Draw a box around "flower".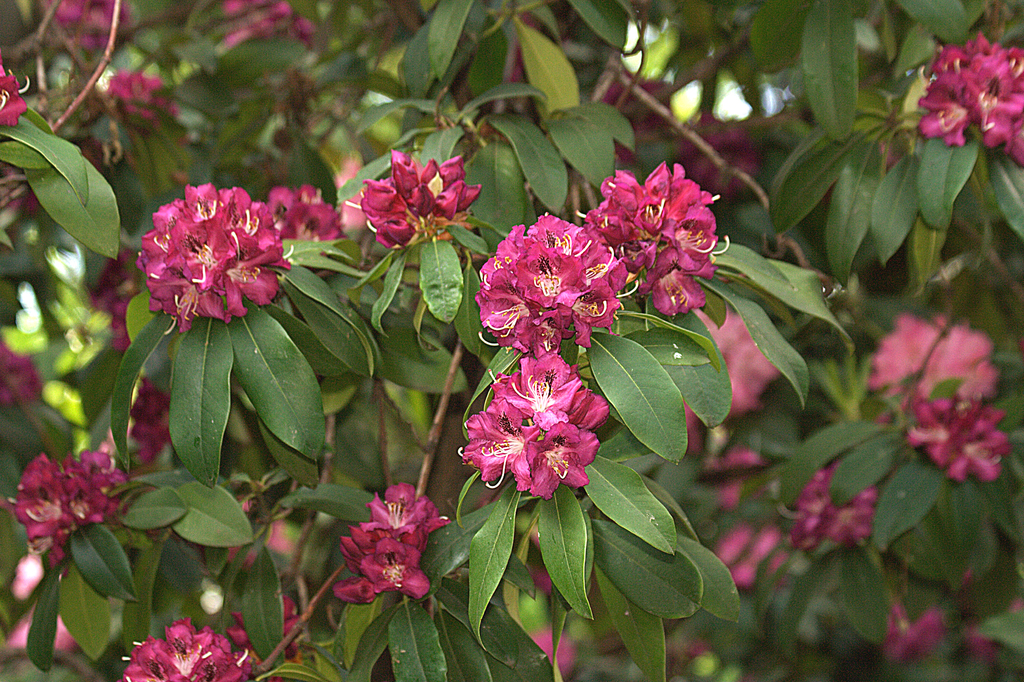
{"x1": 356, "y1": 146, "x2": 483, "y2": 250}.
